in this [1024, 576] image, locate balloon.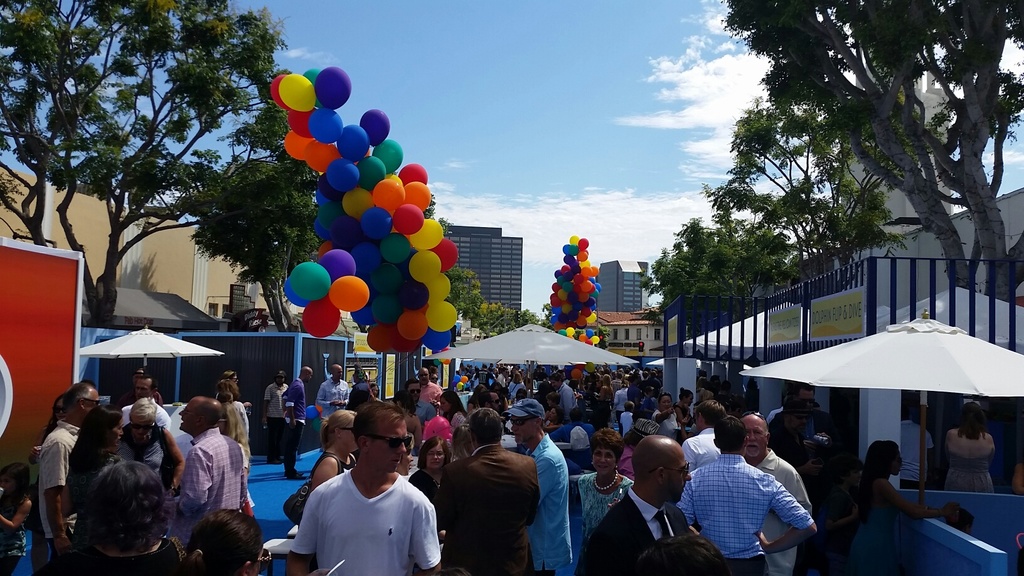
Bounding box: bbox(283, 276, 310, 308).
